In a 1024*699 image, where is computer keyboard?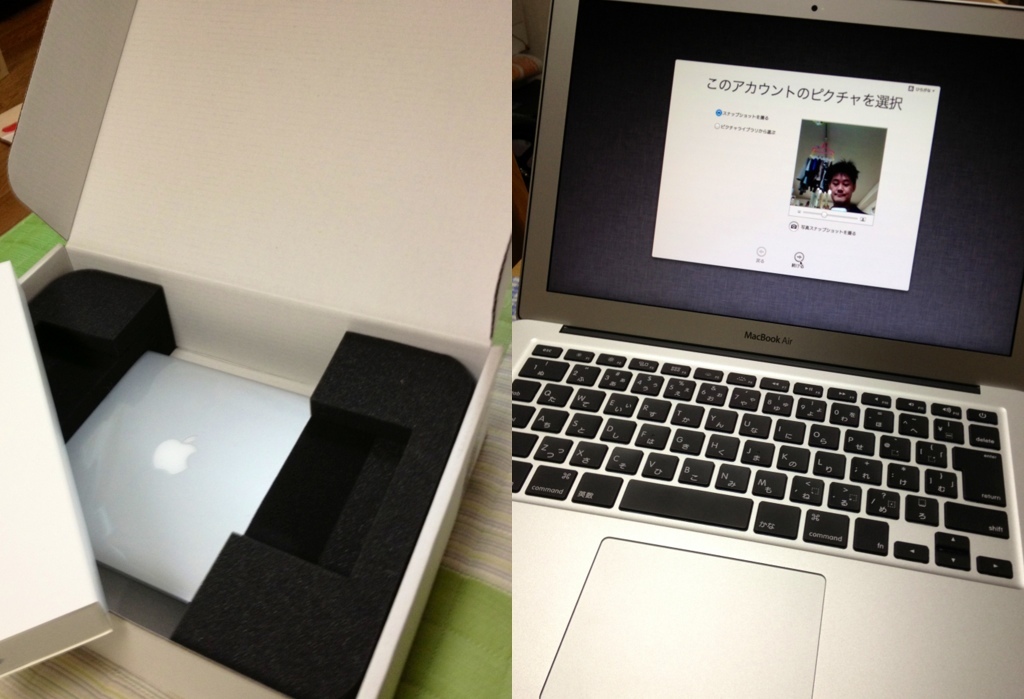
l=506, t=338, r=1021, b=580.
